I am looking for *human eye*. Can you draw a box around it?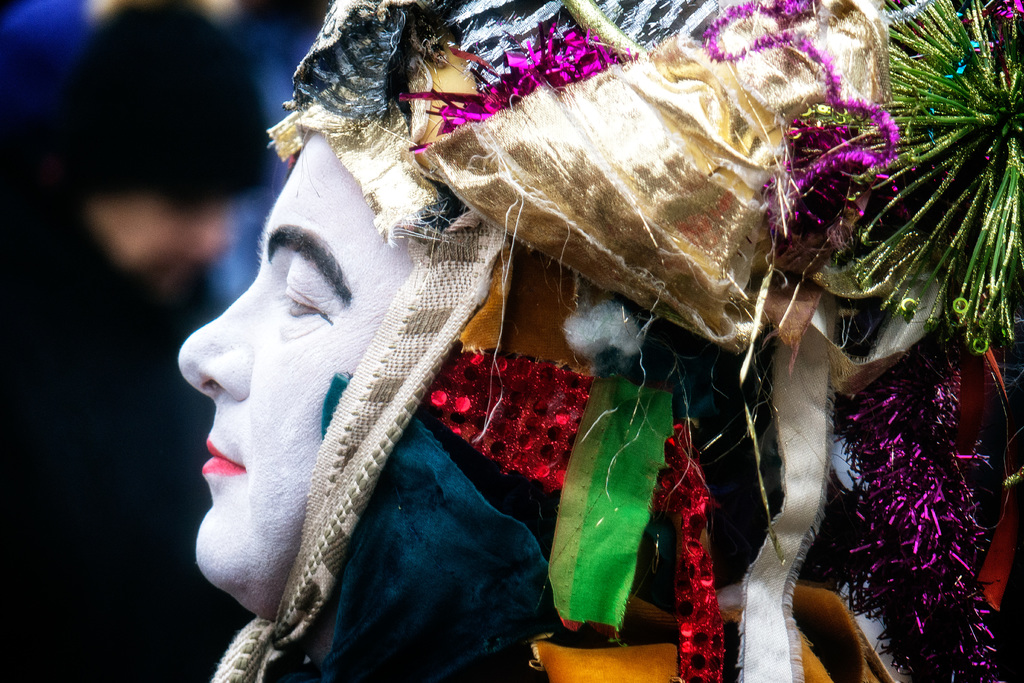
Sure, the bounding box is [x1=261, y1=243, x2=332, y2=342].
